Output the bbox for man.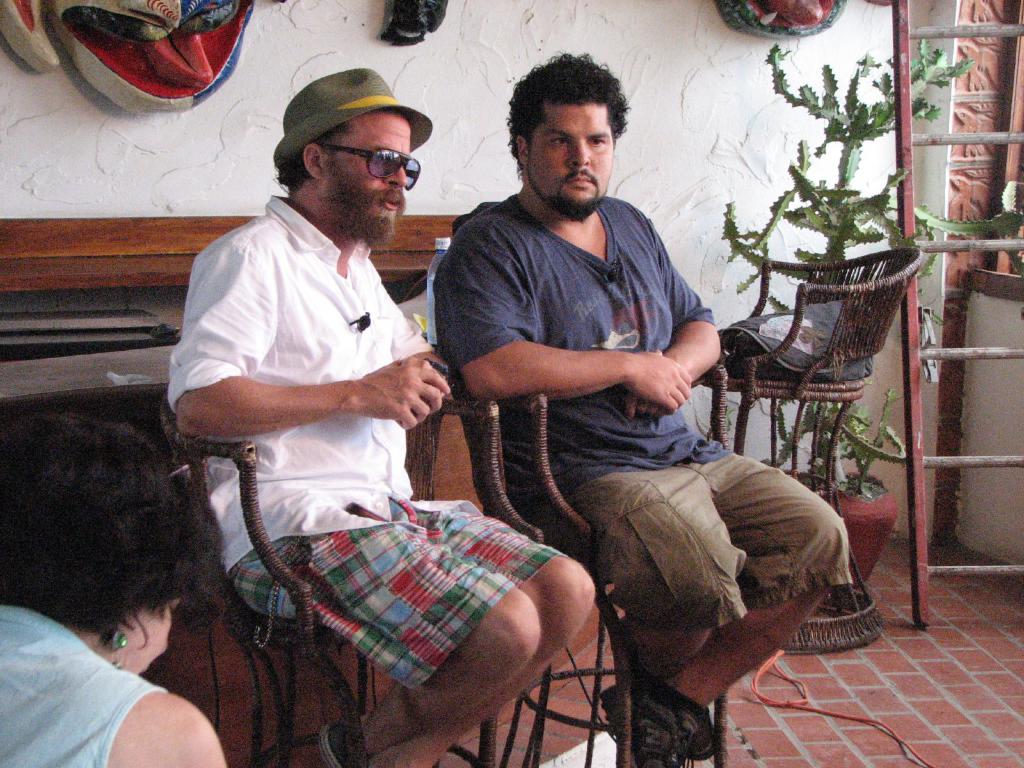
x1=428, y1=50, x2=853, y2=767.
